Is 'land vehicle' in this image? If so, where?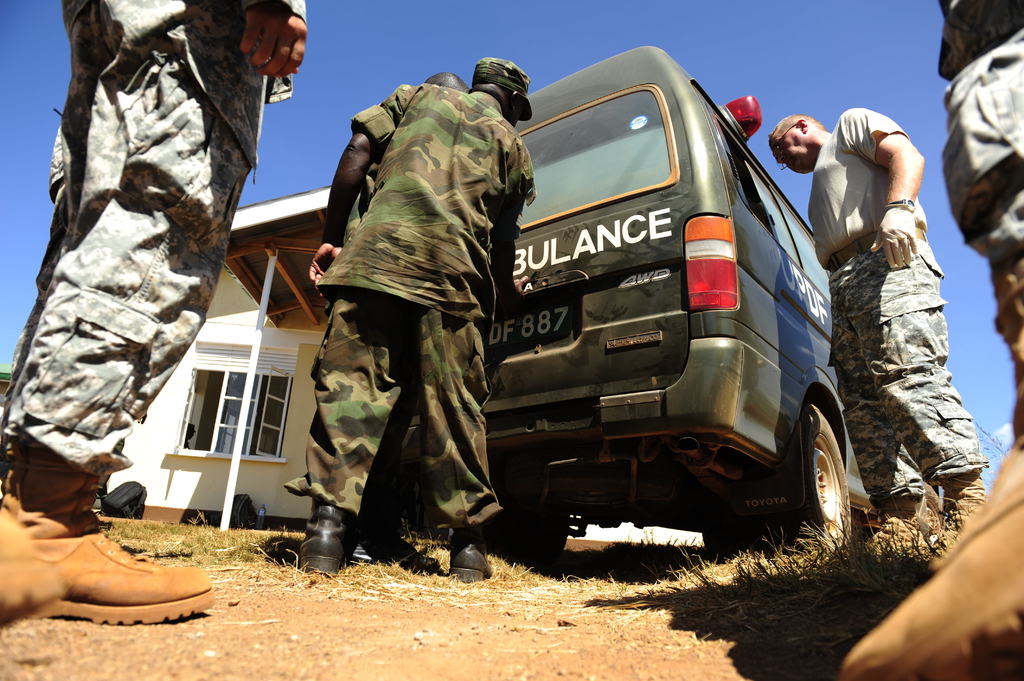
Yes, at [x1=340, y1=74, x2=866, y2=574].
